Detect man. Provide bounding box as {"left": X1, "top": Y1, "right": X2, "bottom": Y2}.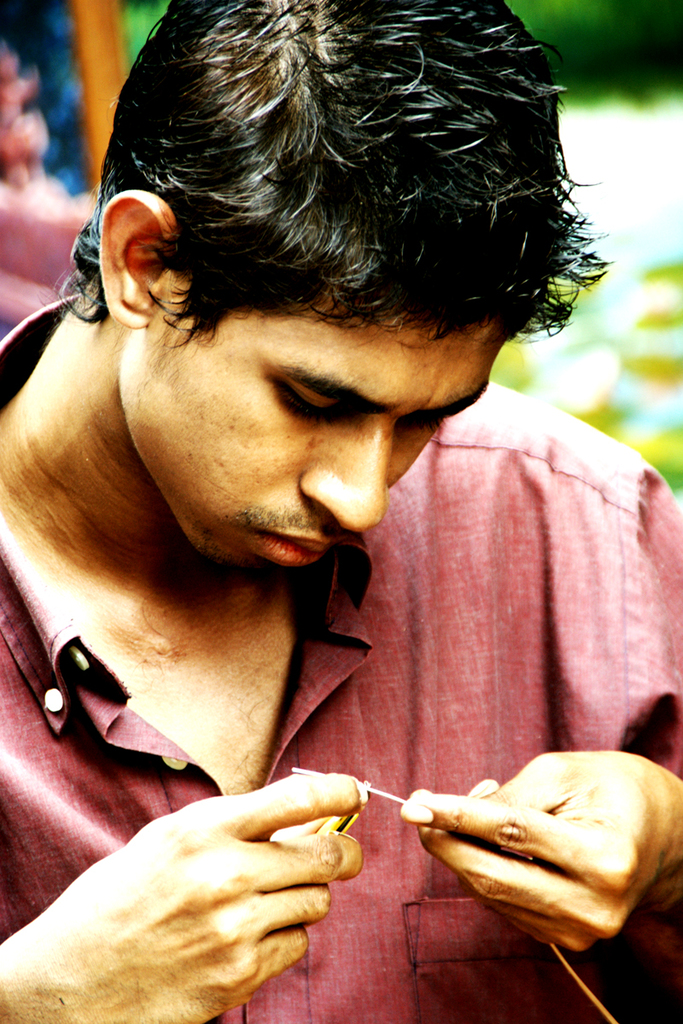
{"left": 0, "top": 80, "right": 682, "bottom": 981}.
